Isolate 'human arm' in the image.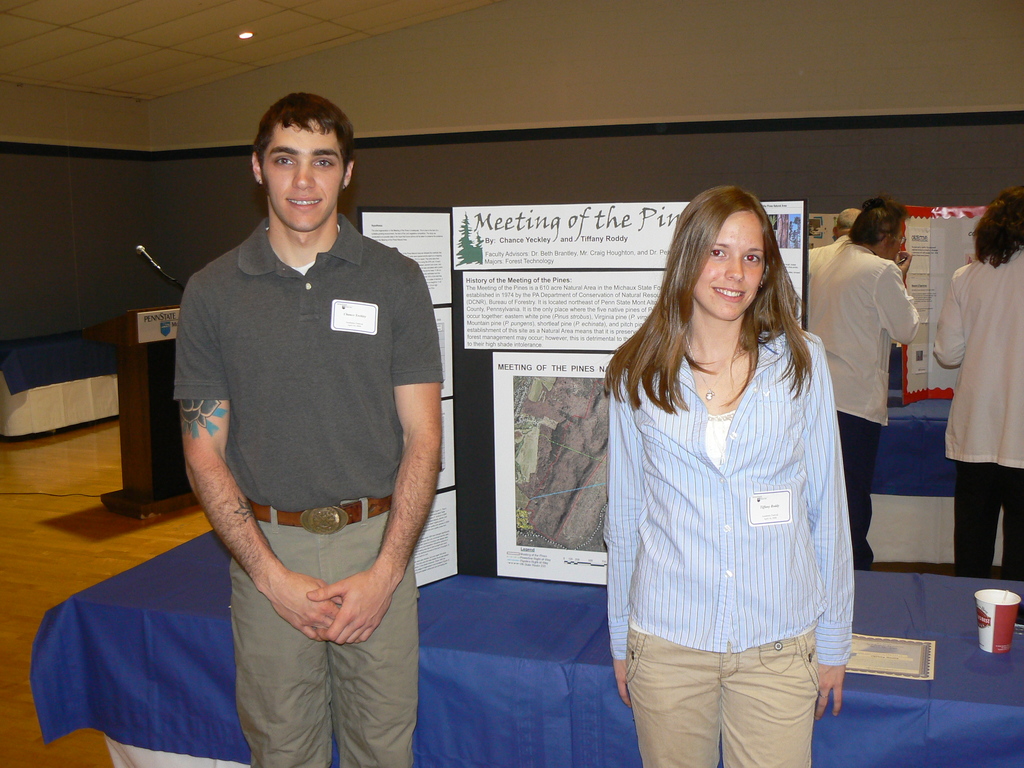
Isolated region: <bbox>307, 275, 444, 644</bbox>.
